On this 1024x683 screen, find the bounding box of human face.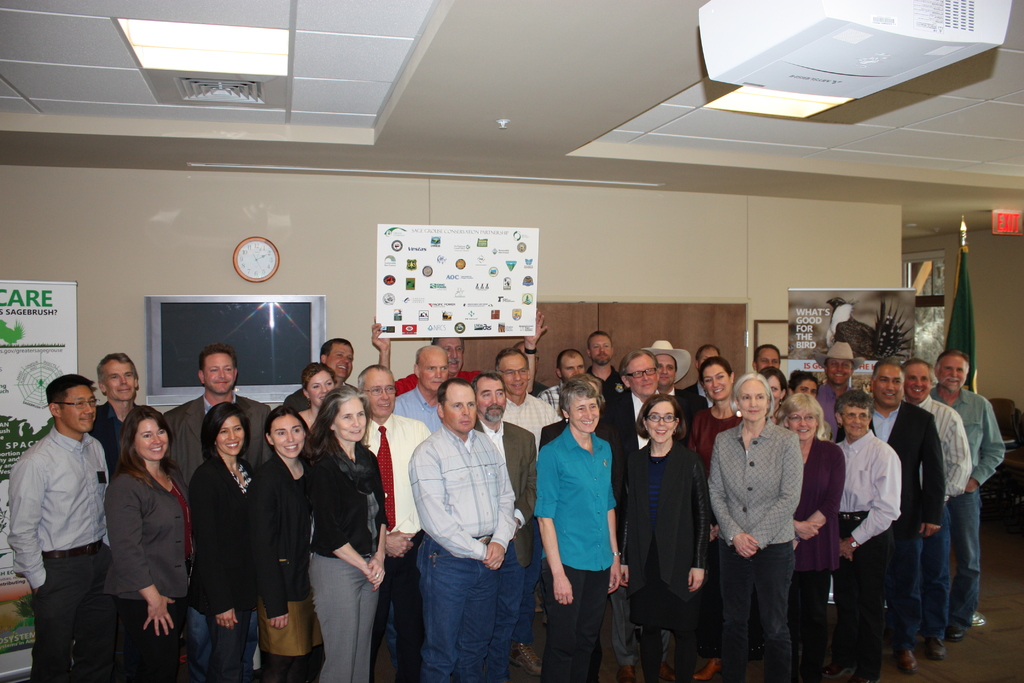
Bounding box: bbox=(704, 365, 728, 399).
